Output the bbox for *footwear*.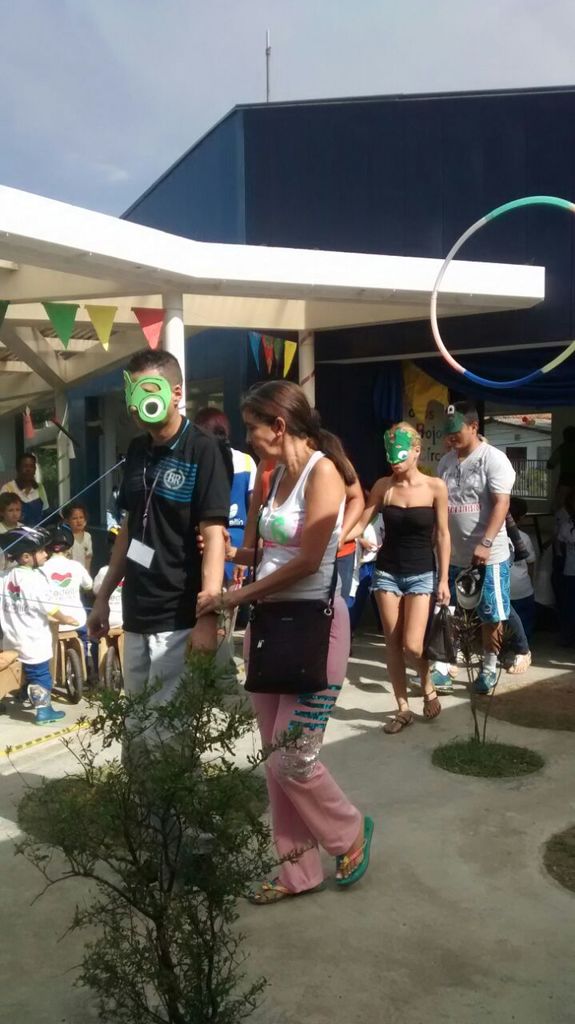
select_region(33, 709, 63, 726).
